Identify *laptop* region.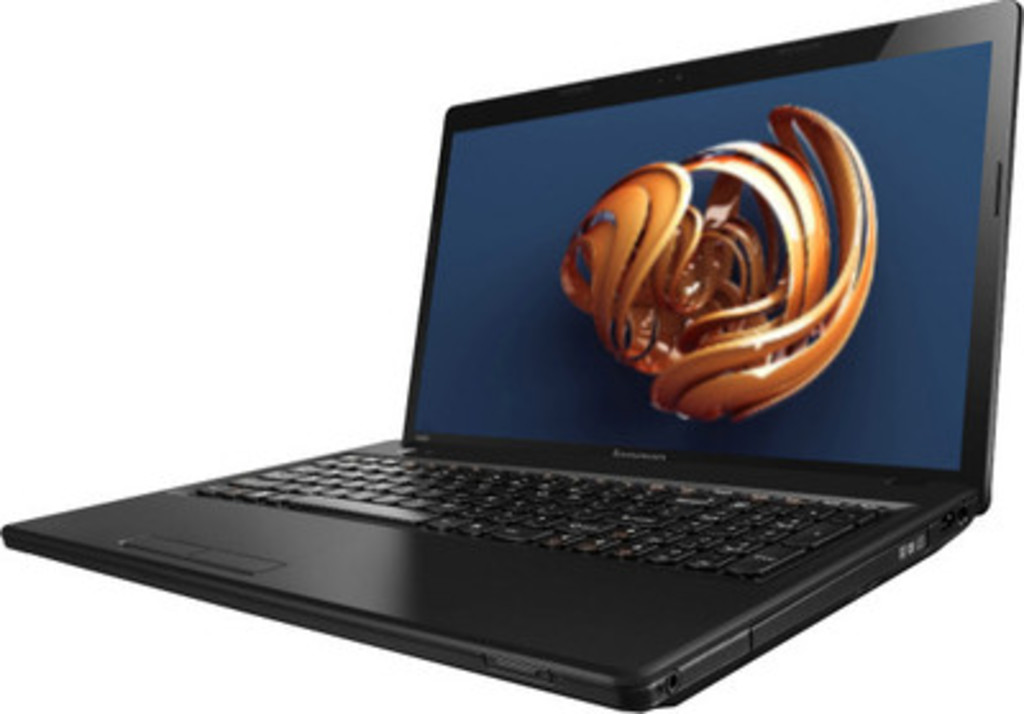
Region: locate(0, 0, 1016, 711).
